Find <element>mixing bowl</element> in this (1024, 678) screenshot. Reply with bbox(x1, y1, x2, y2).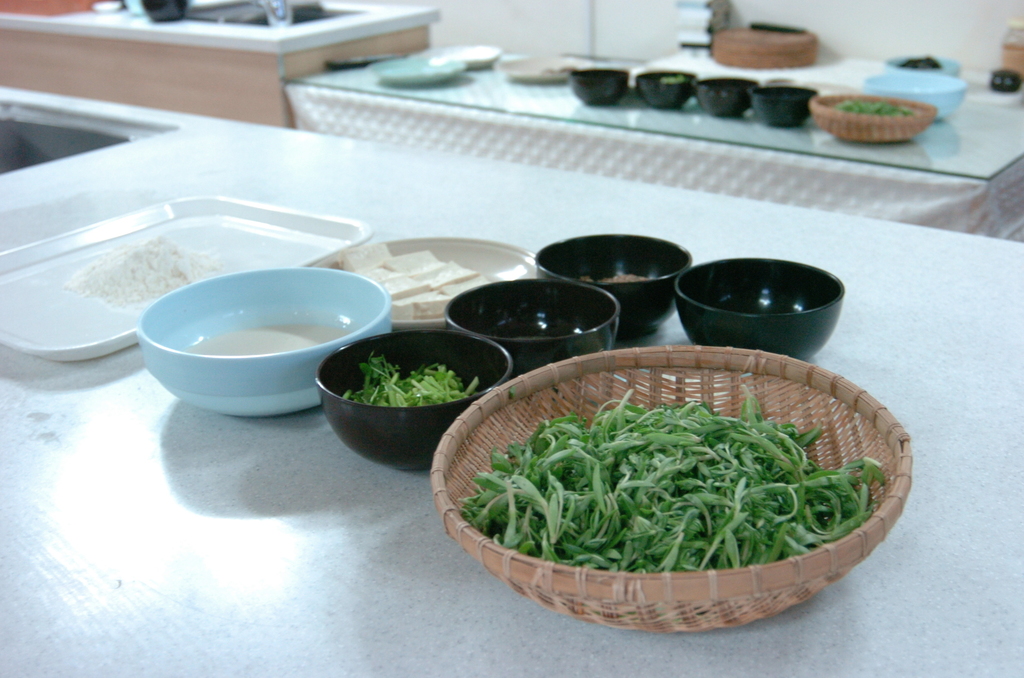
bbox(139, 0, 190, 24).
